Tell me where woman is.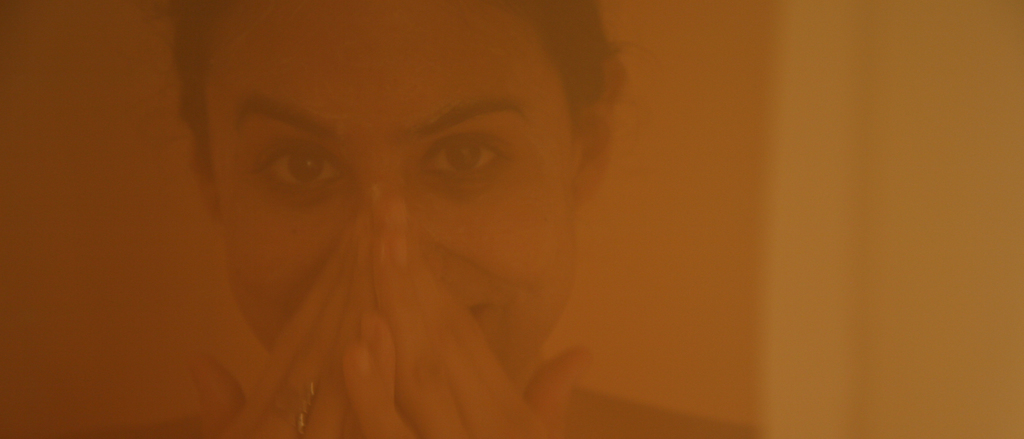
woman is at x1=158, y1=49, x2=632, y2=425.
